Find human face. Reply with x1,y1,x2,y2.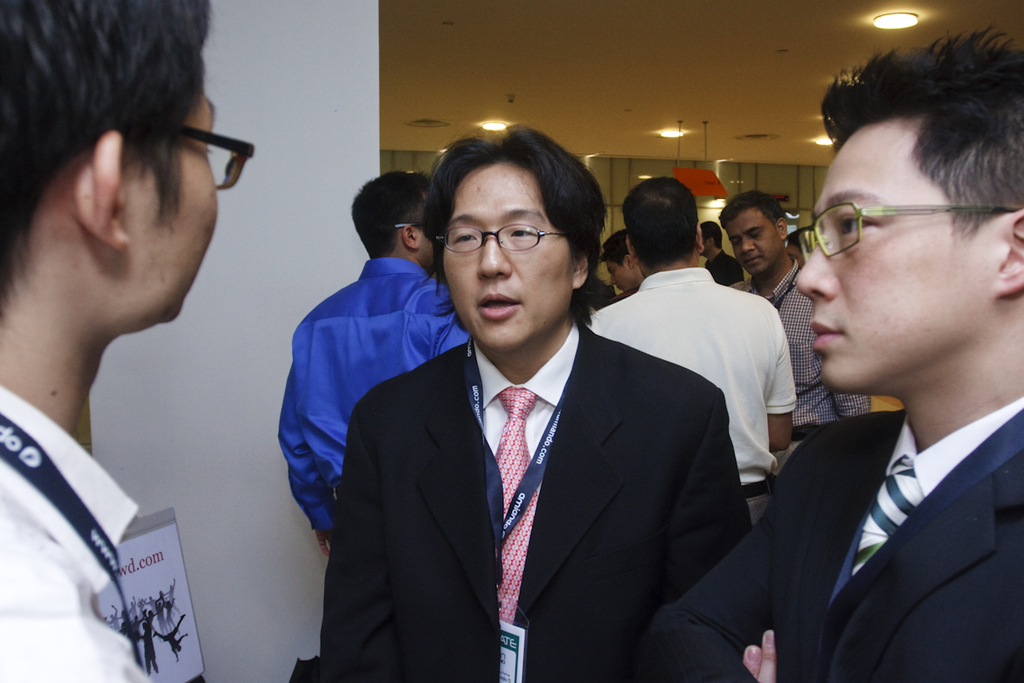
794,126,985,392.
